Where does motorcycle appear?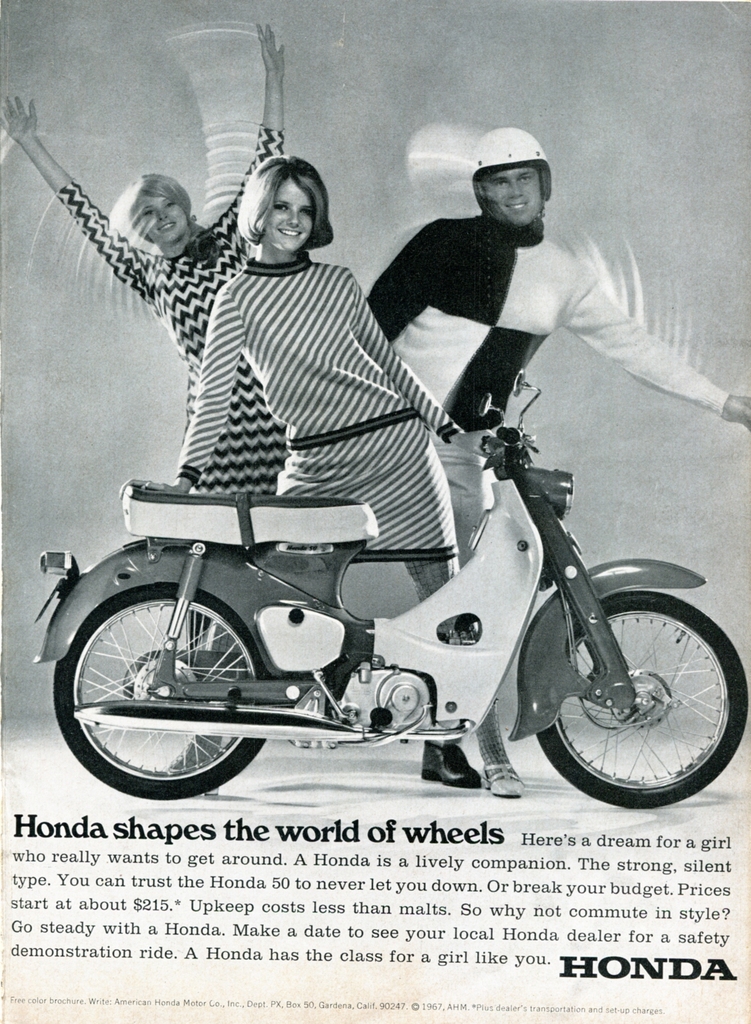
Appears at Rect(44, 387, 736, 806).
